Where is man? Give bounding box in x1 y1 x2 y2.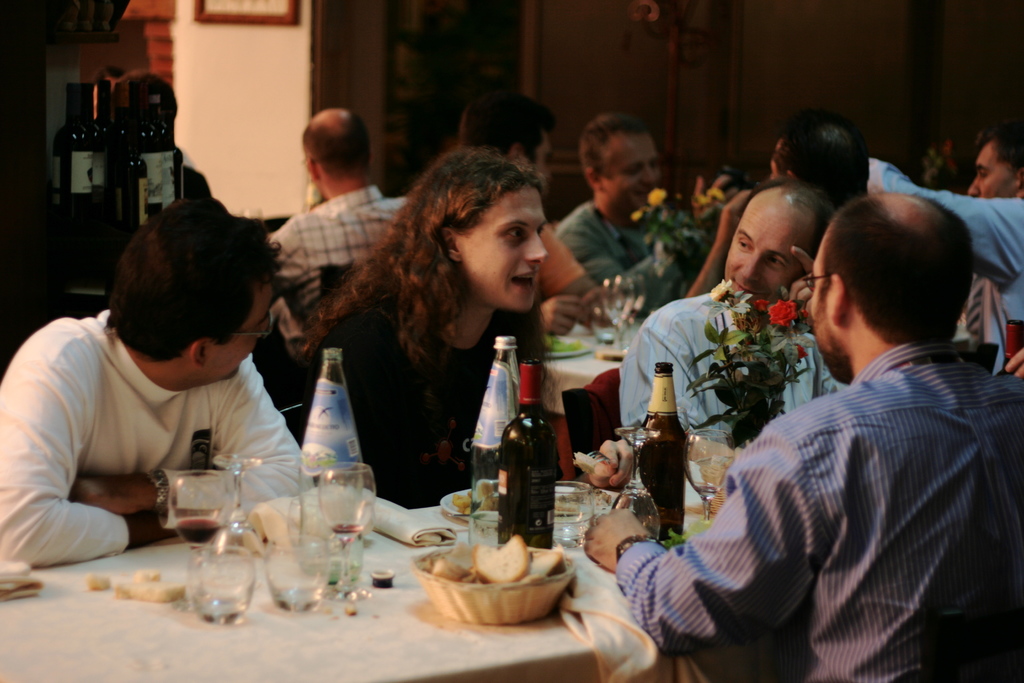
458 94 620 333.
